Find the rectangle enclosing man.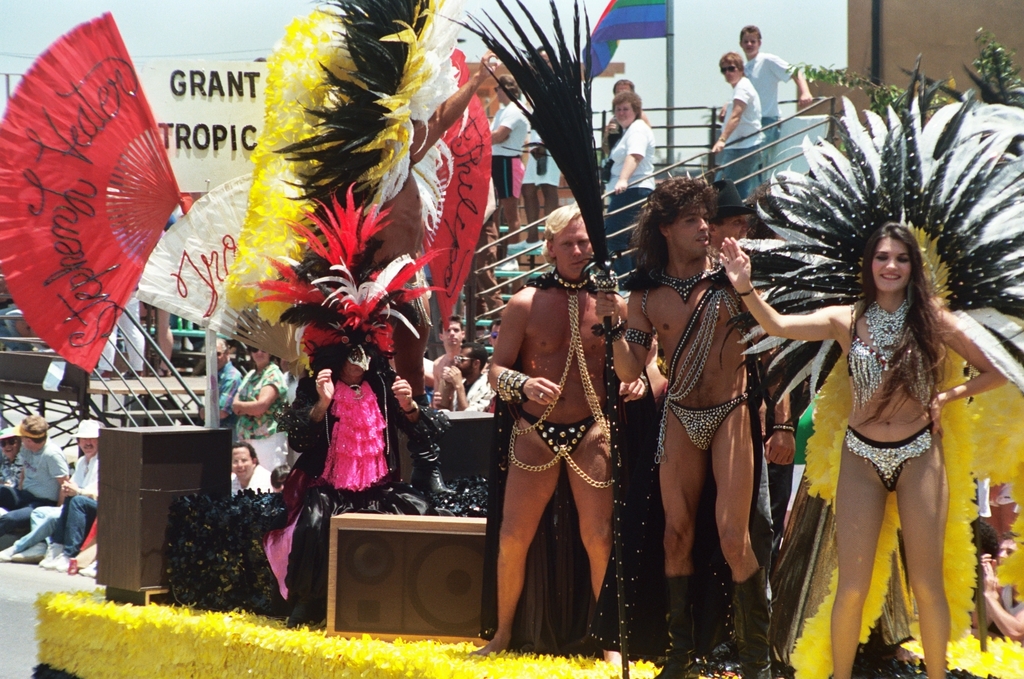
left=423, top=312, right=472, bottom=411.
